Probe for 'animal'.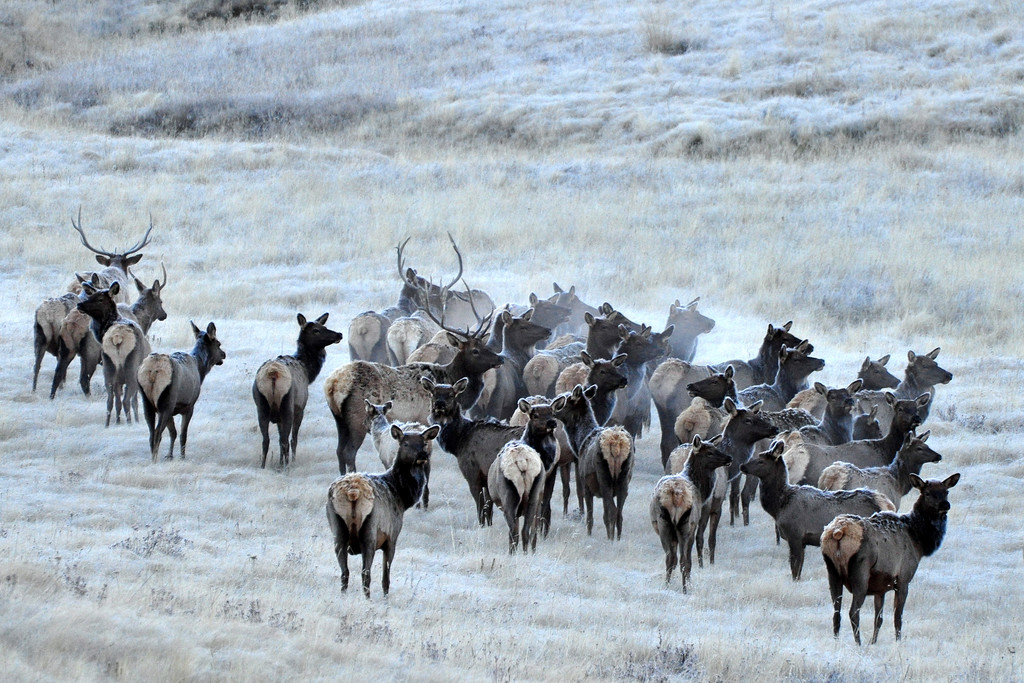
Probe result: (822, 461, 960, 645).
